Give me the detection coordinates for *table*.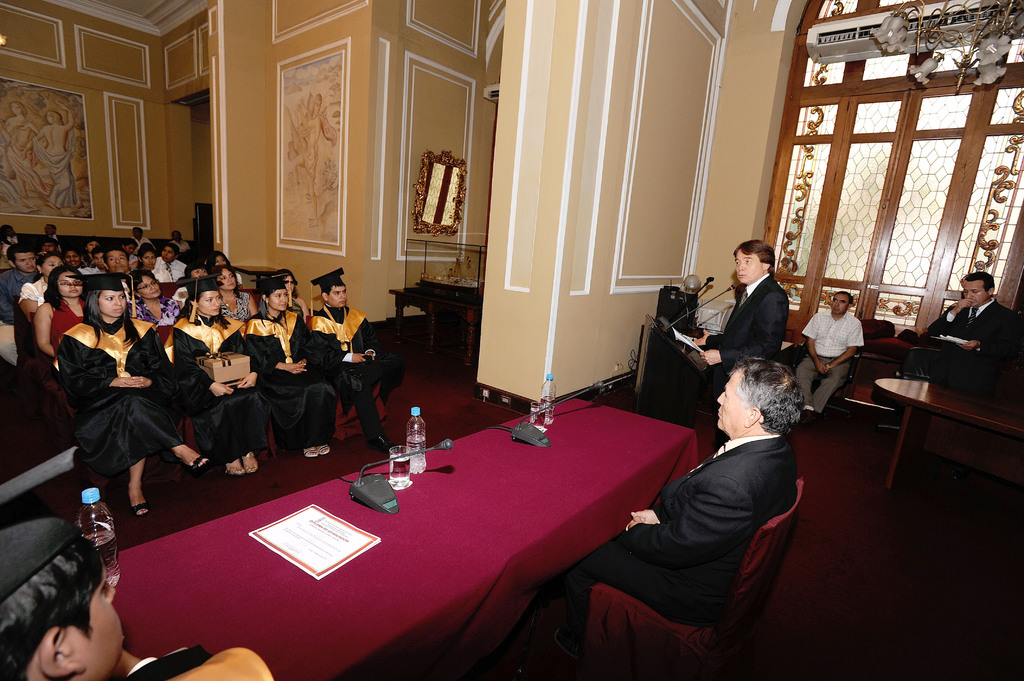
bbox=[110, 398, 701, 680].
